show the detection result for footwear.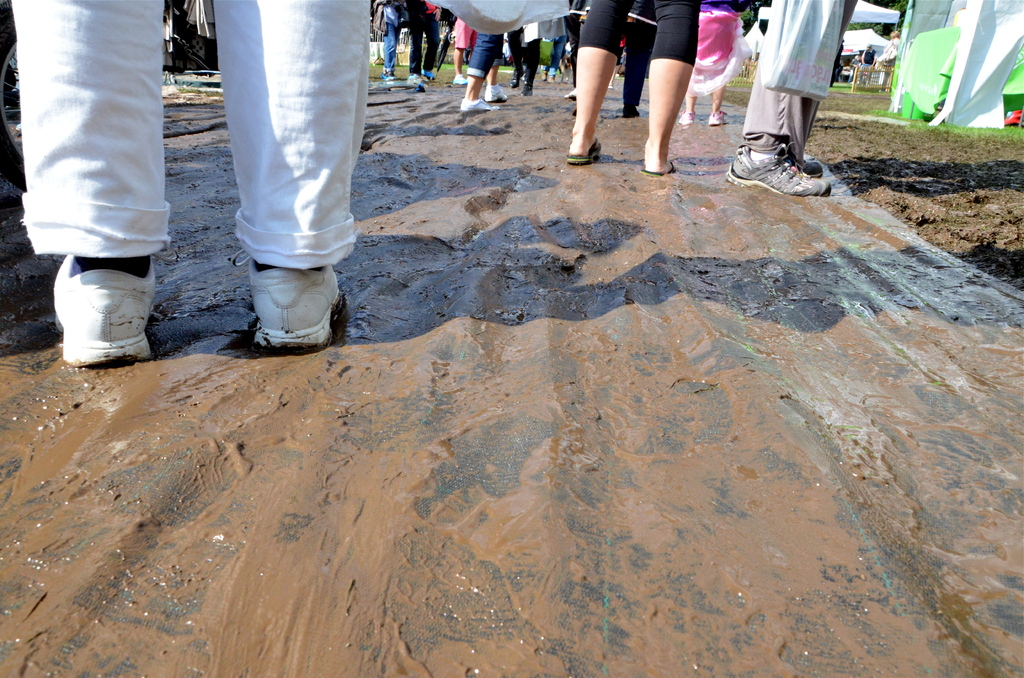
{"left": 226, "top": 248, "right": 326, "bottom": 350}.
